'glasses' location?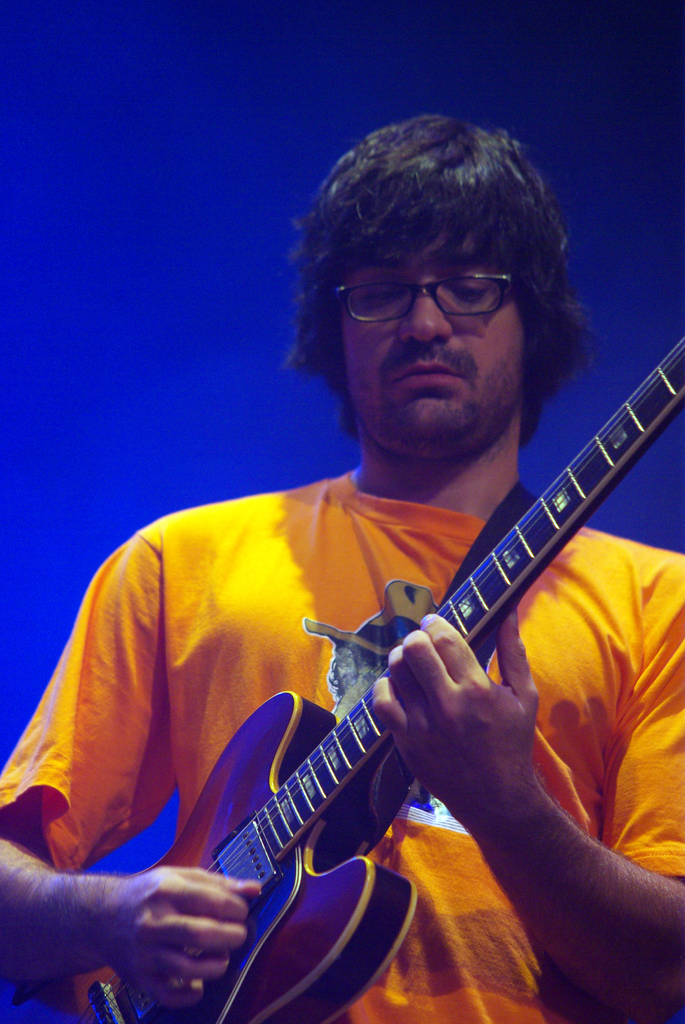
bbox=(330, 267, 531, 328)
